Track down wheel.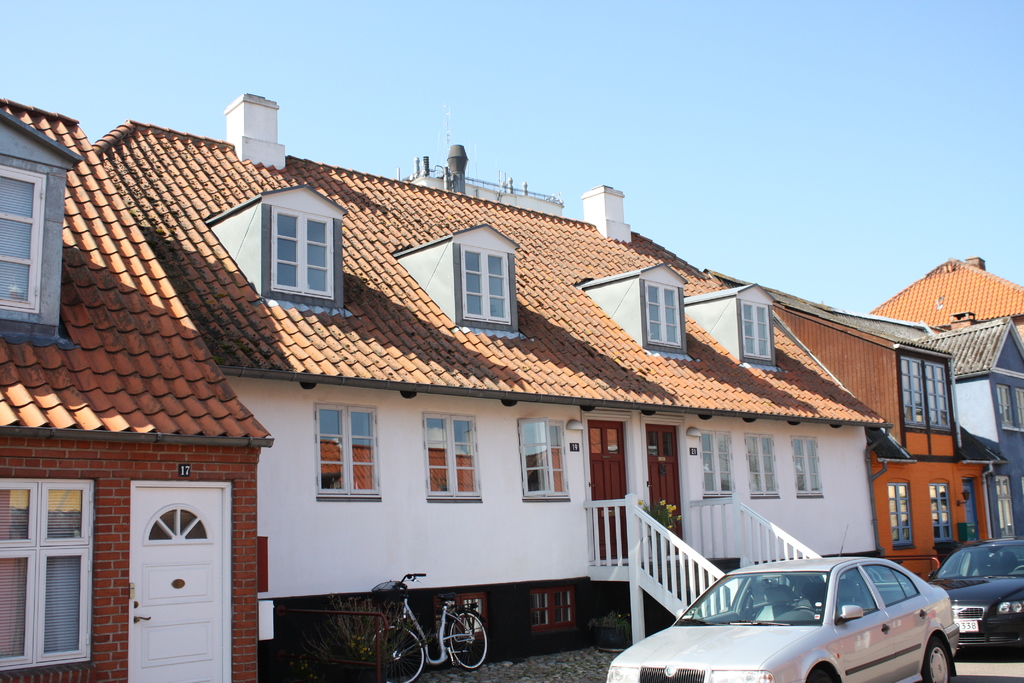
Tracked to [918,636,956,682].
